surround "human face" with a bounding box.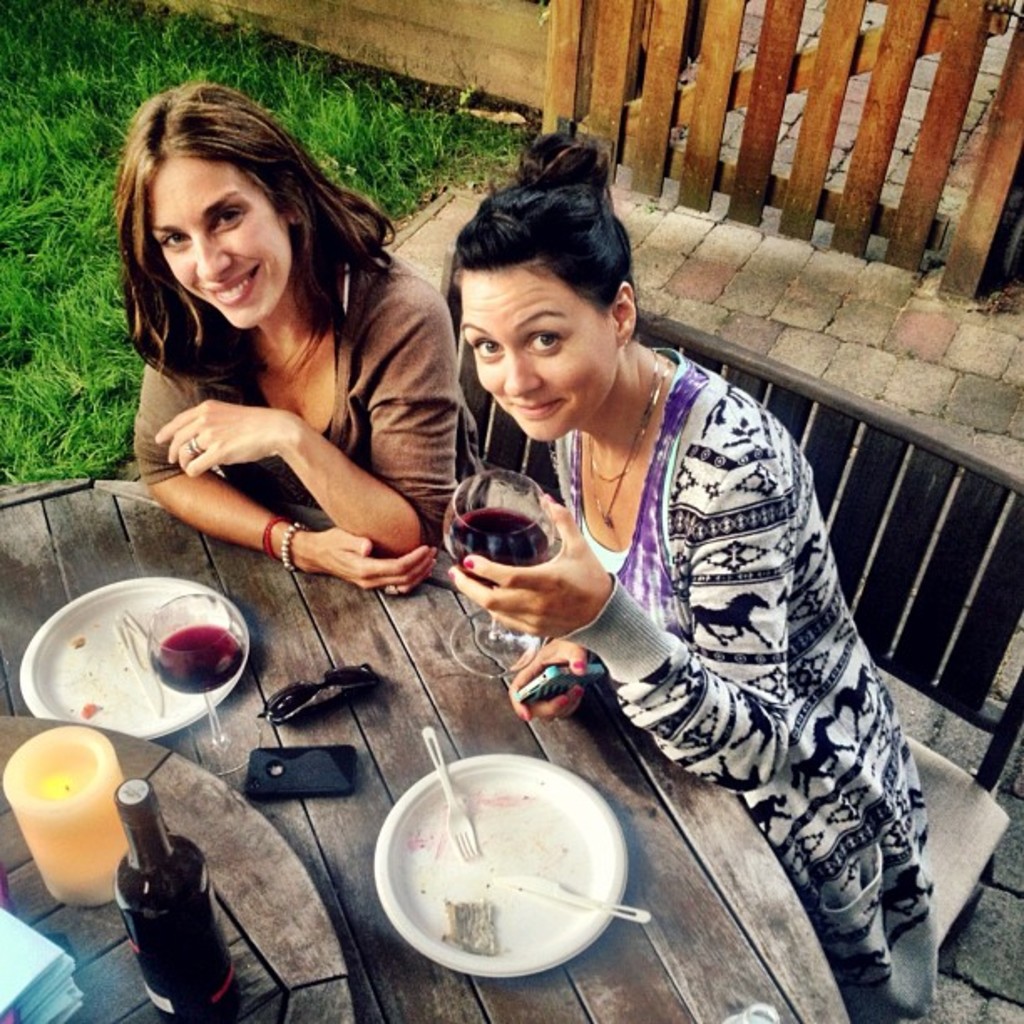
l=465, t=286, r=594, b=433.
